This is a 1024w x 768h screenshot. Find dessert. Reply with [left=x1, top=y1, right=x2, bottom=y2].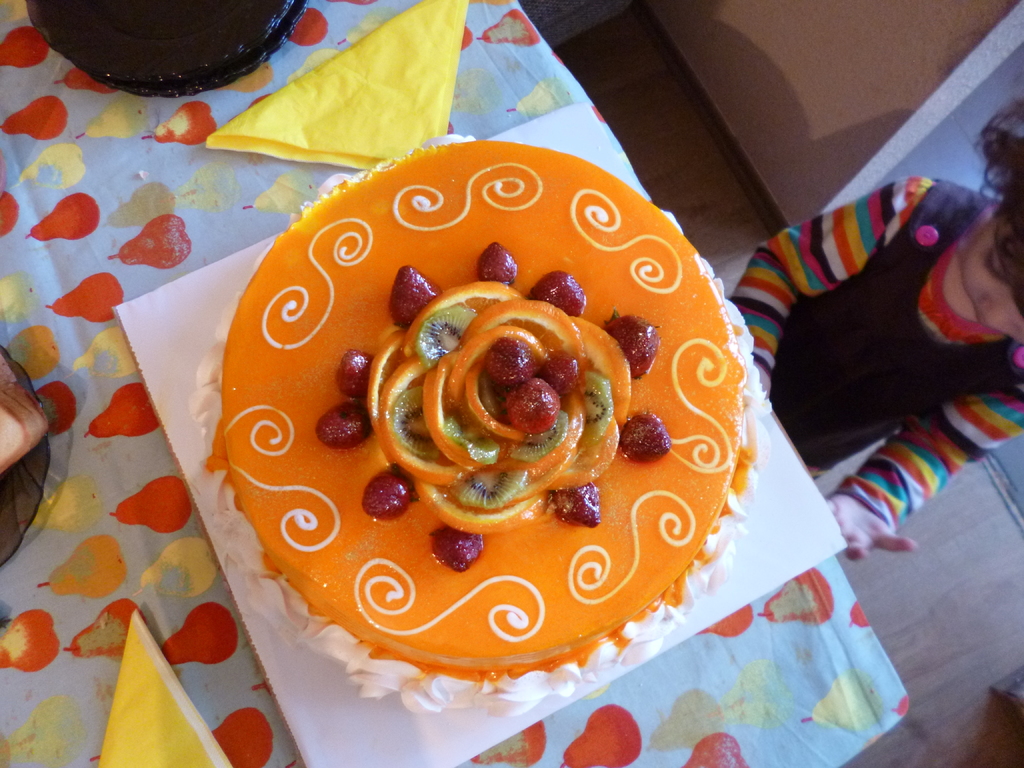
[left=196, top=174, right=776, bottom=734].
